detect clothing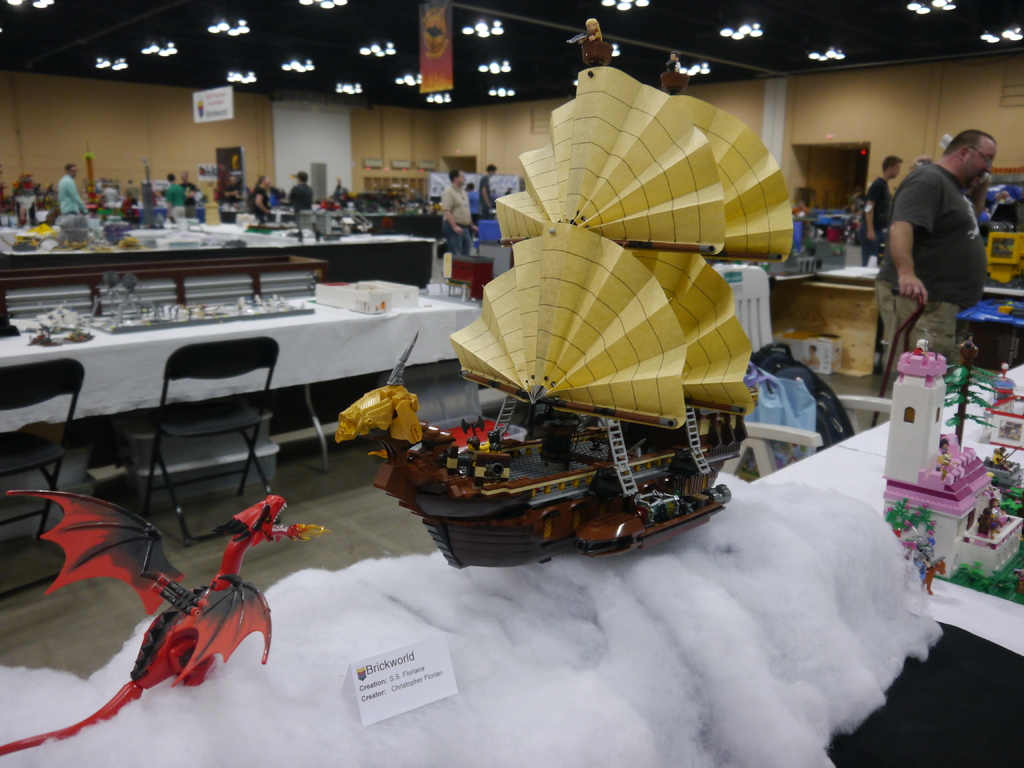
bbox=(879, 126, 1004, 319)
